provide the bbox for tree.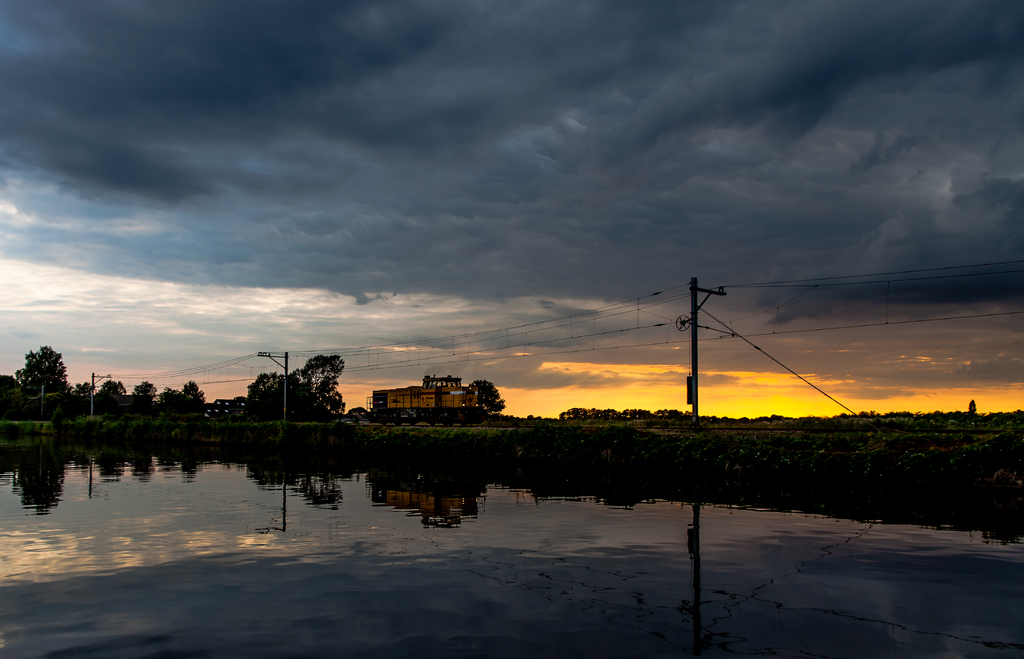
[160, 387, 186, 403].
